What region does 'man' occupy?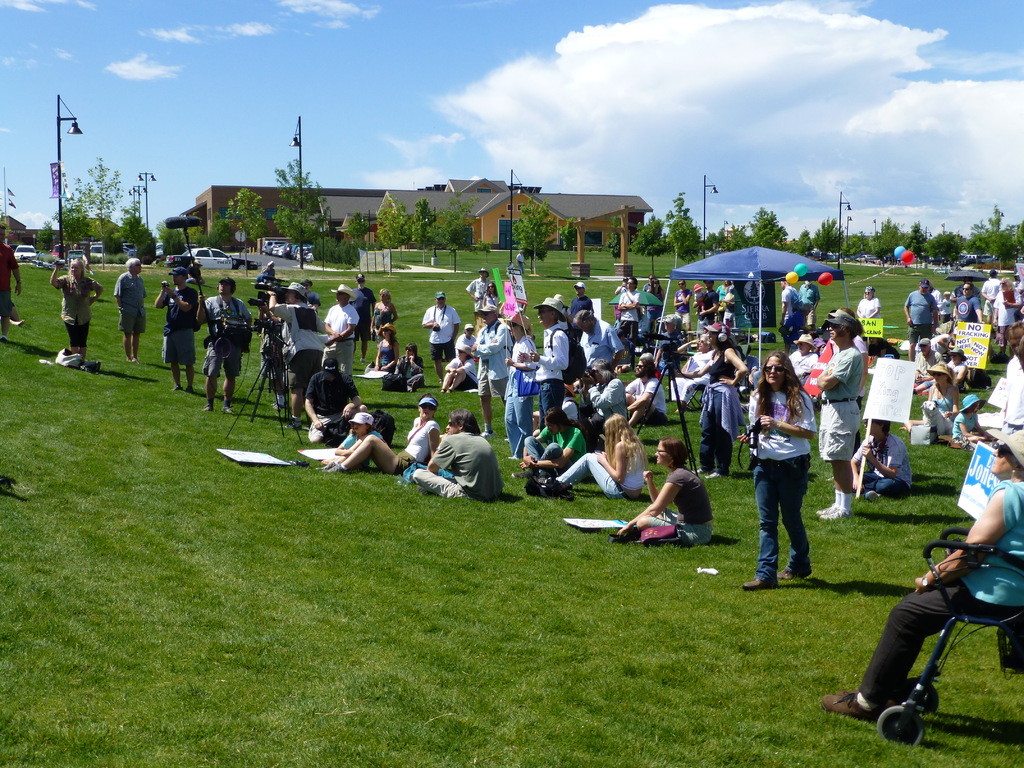
752/333/817/390.
